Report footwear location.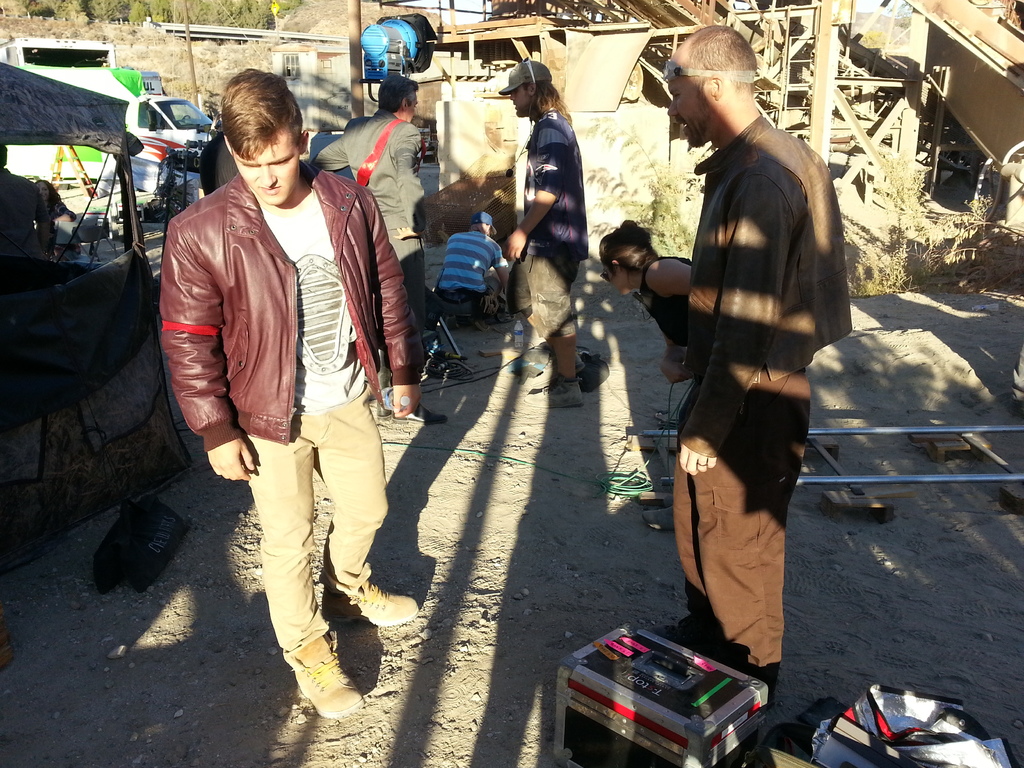
Report: 700,648,779,707.
